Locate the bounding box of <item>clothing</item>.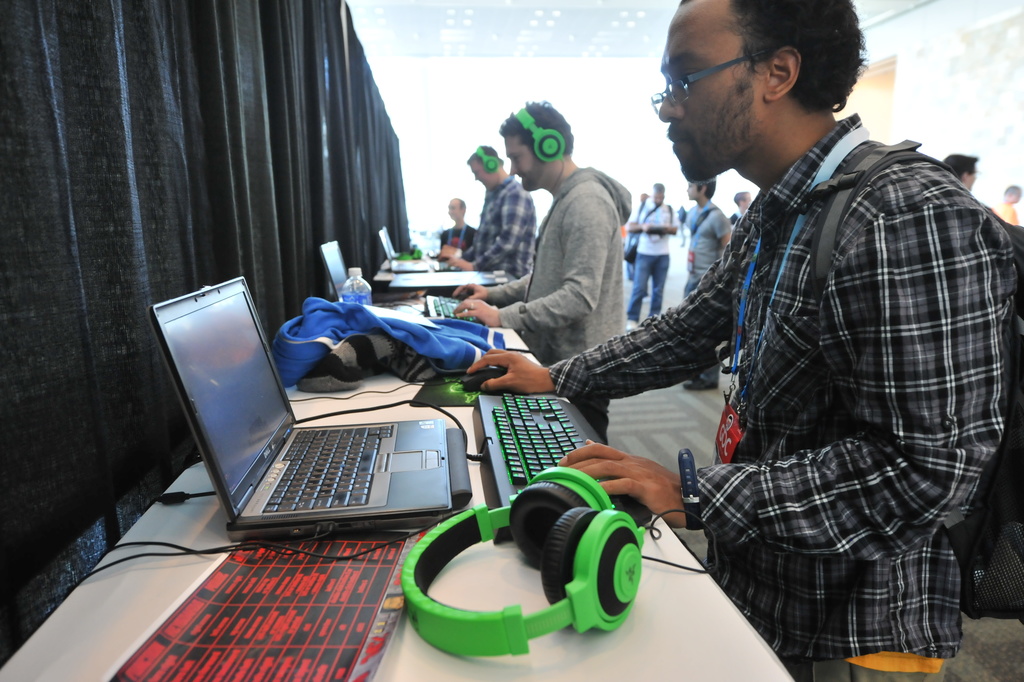
Bounding box: Rect(628, 231, 635, 277).
